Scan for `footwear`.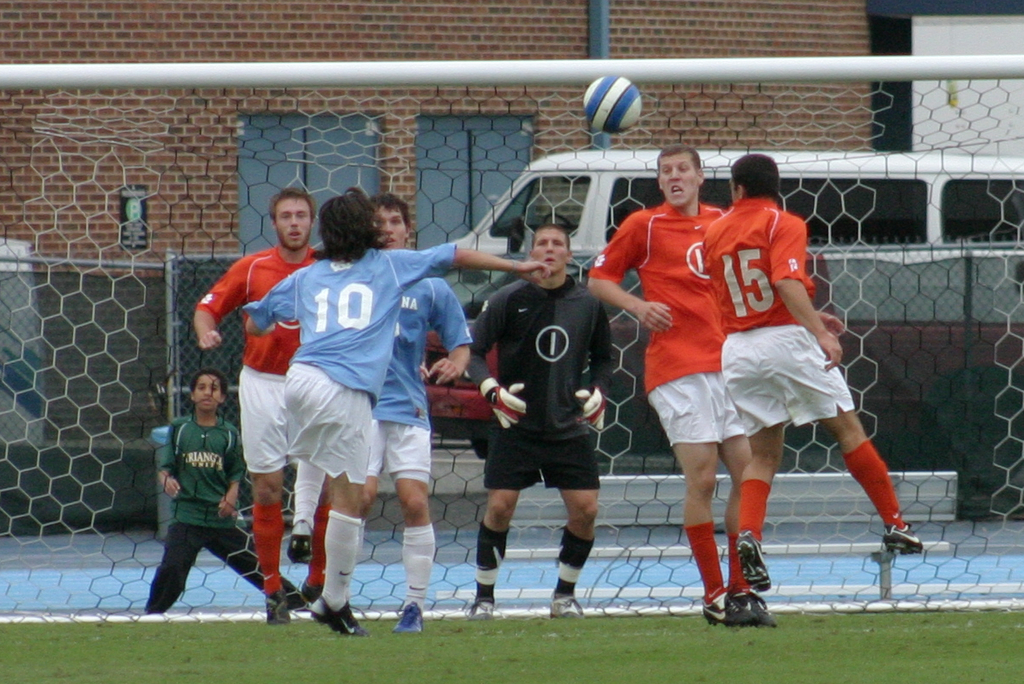
Scan result: box(295, 535, 314, 557).
